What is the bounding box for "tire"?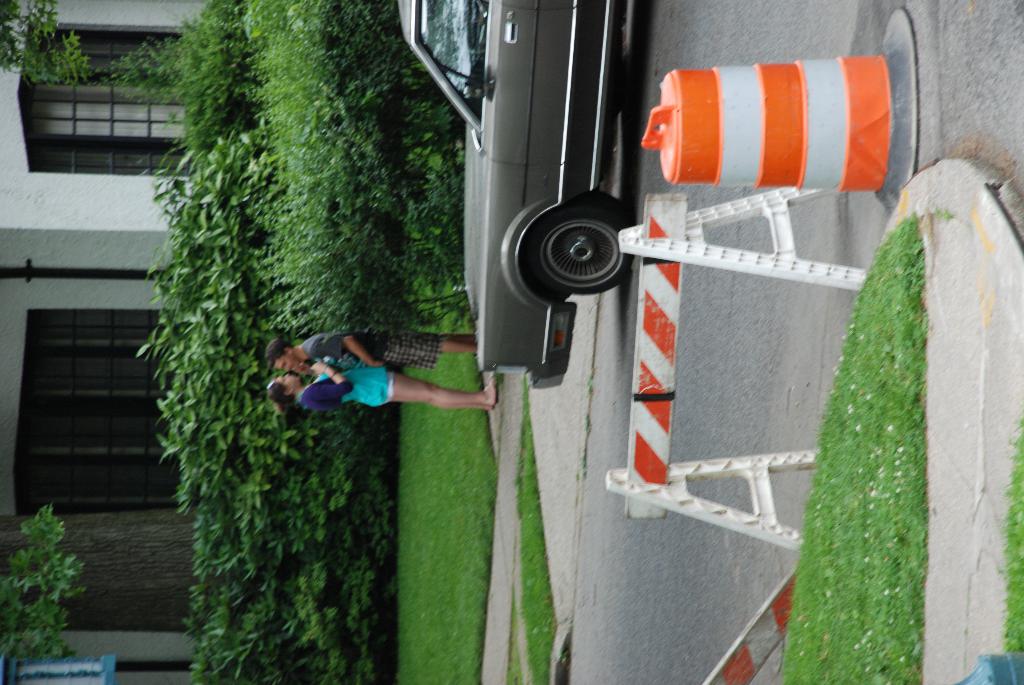
[495, 191, 640, 329].
